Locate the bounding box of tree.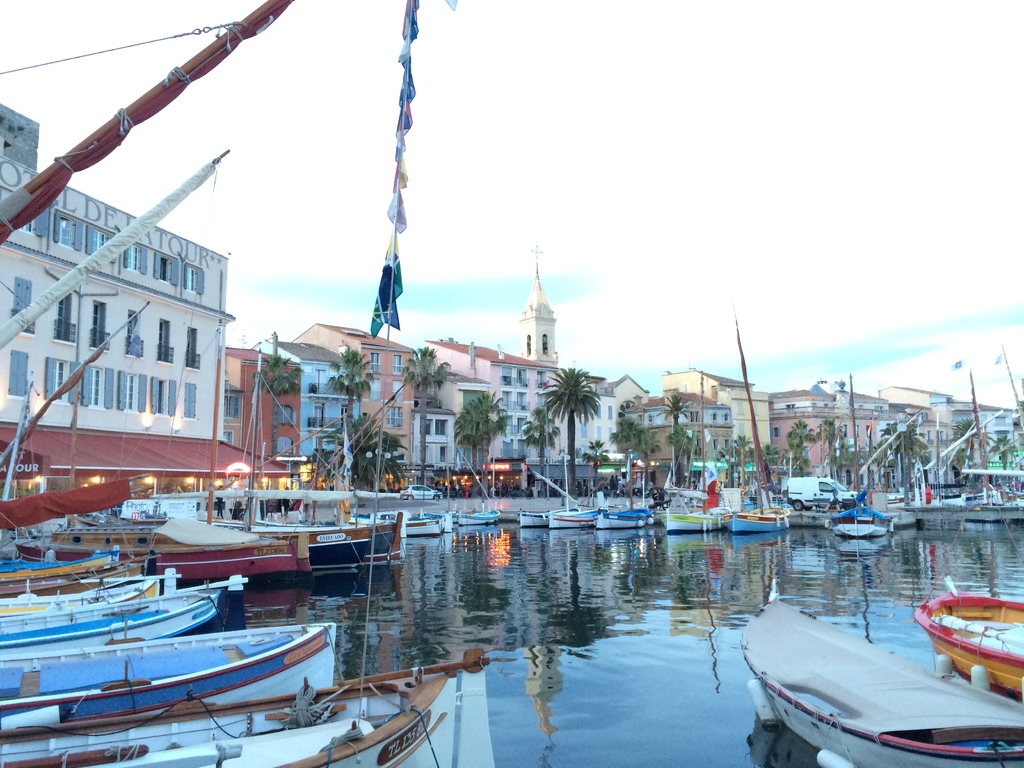
Bounding box: bbox=[982, 431, 1011, 481].
